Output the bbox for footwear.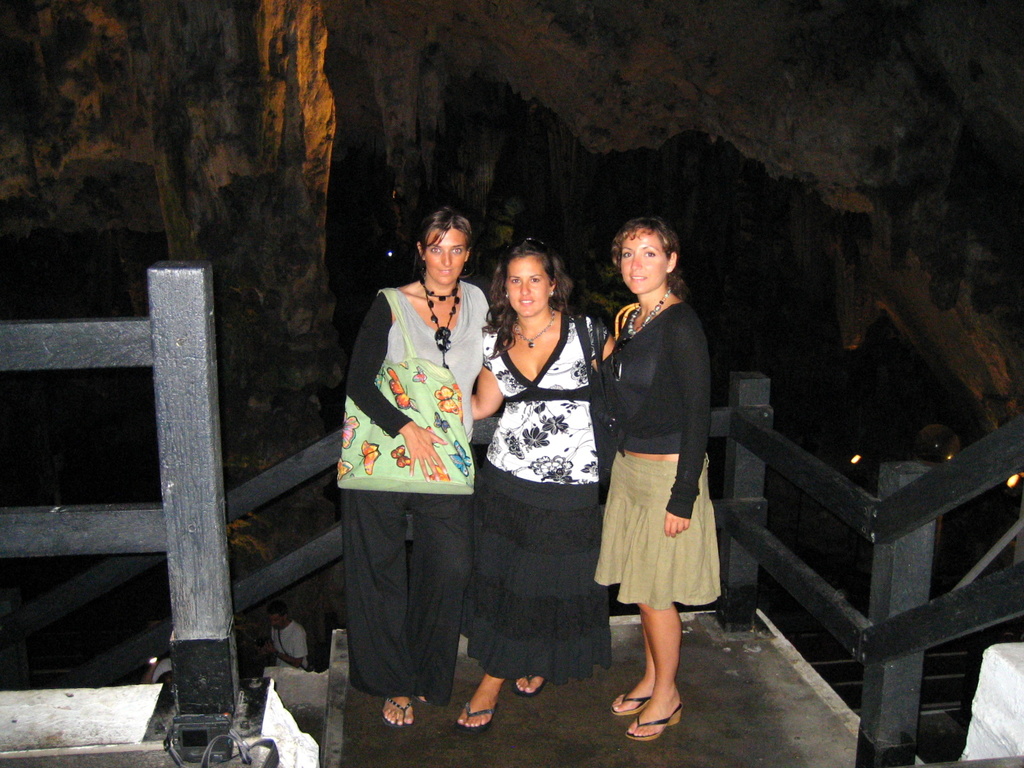
(380, 696, 416, 732).
